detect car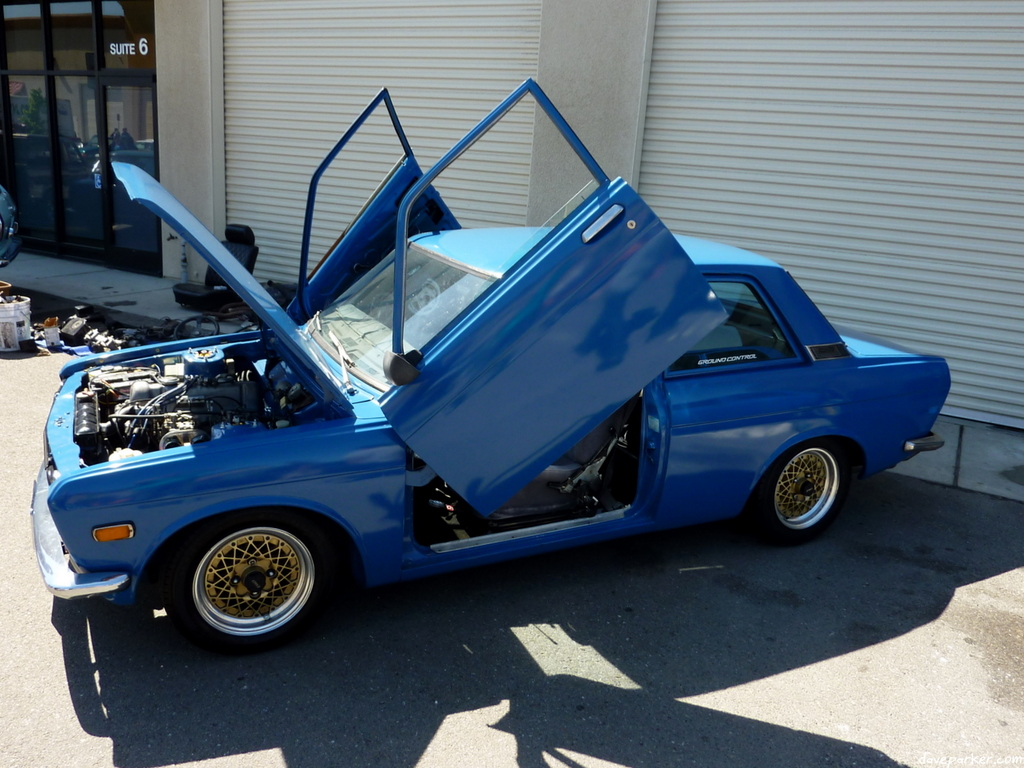
<box>42,116,957,657</box>
